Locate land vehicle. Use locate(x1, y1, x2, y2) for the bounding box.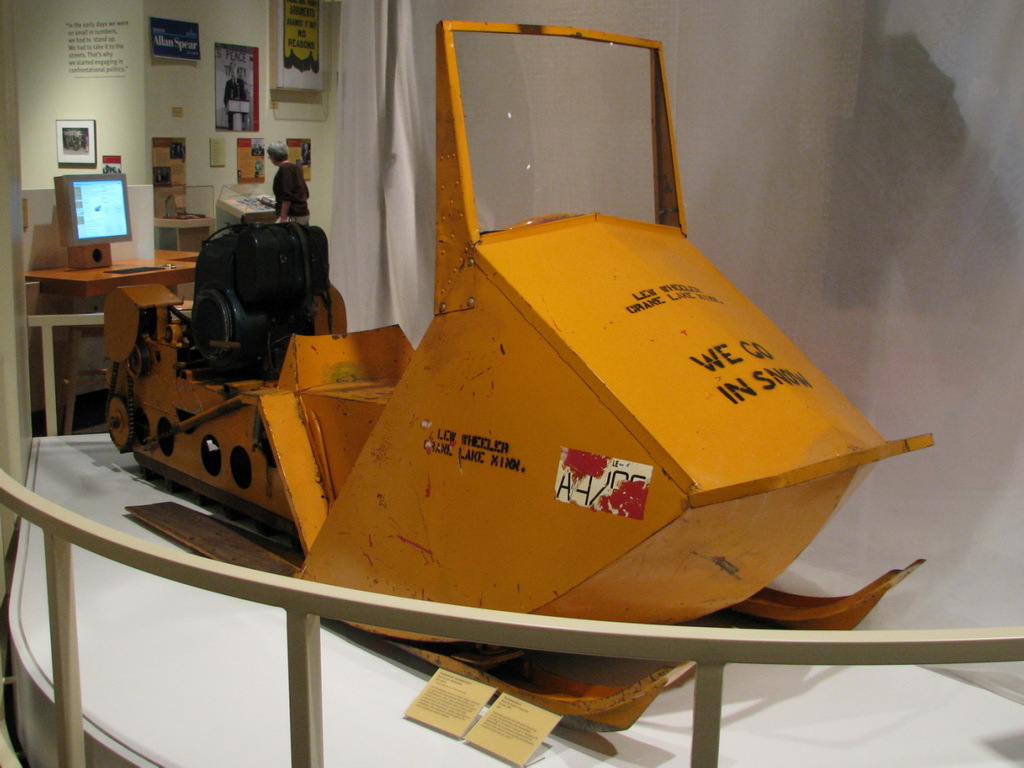
locate(41, 31, 964, 694).
